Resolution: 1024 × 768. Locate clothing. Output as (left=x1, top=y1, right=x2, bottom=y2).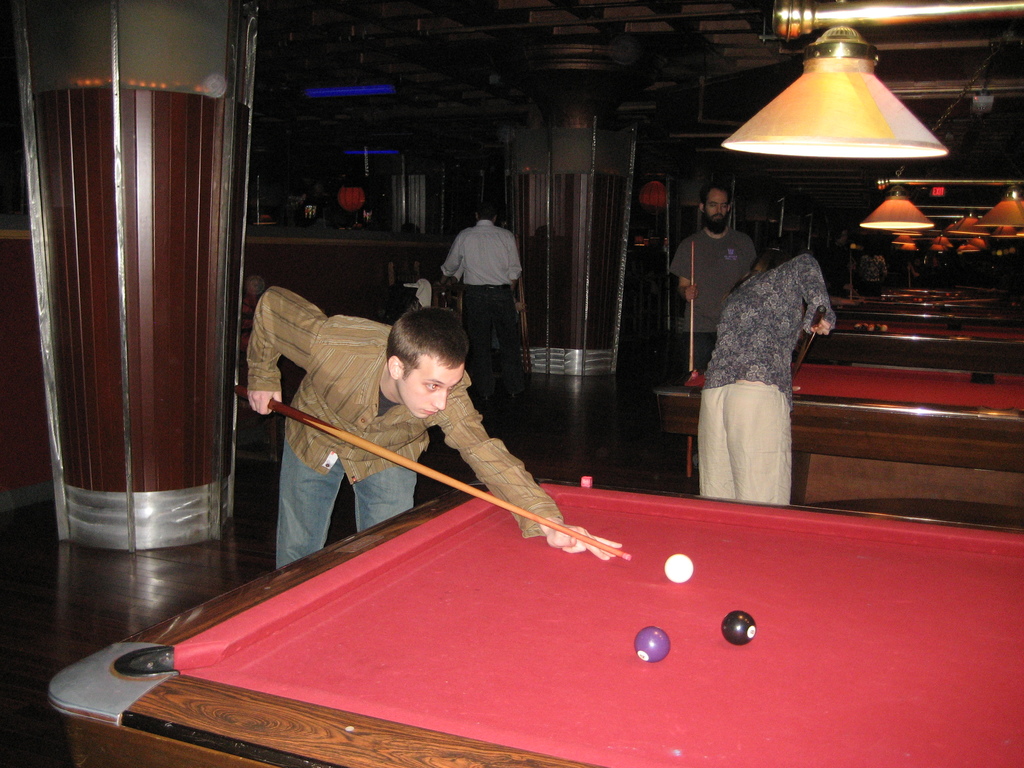
(left=671, top=225, right=758, bottom=381).
